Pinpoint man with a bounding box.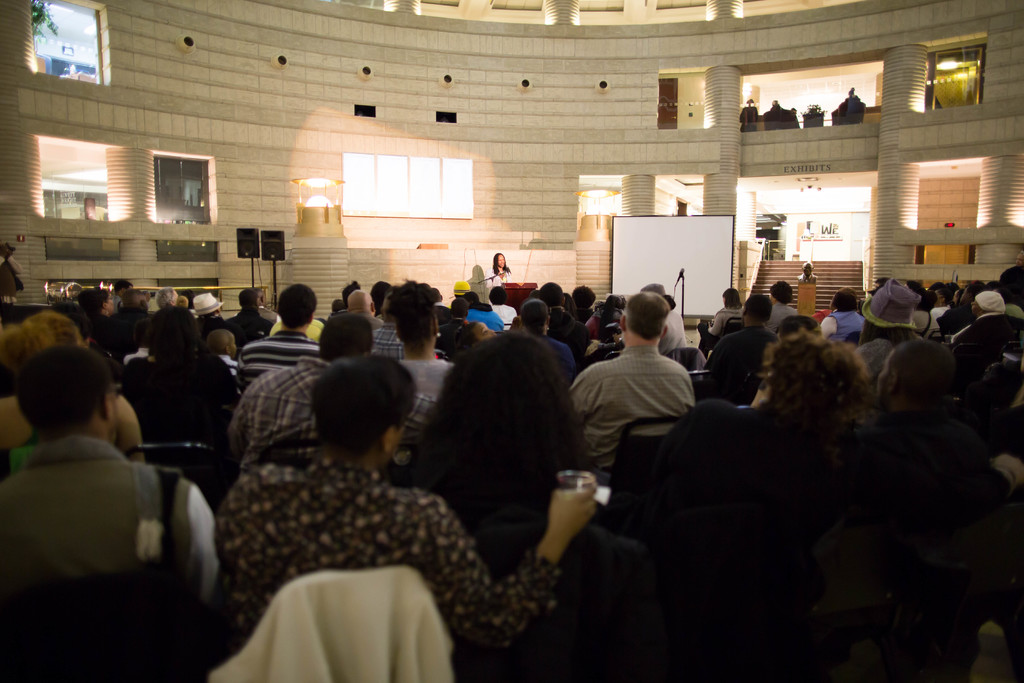
366:286:410:366.
